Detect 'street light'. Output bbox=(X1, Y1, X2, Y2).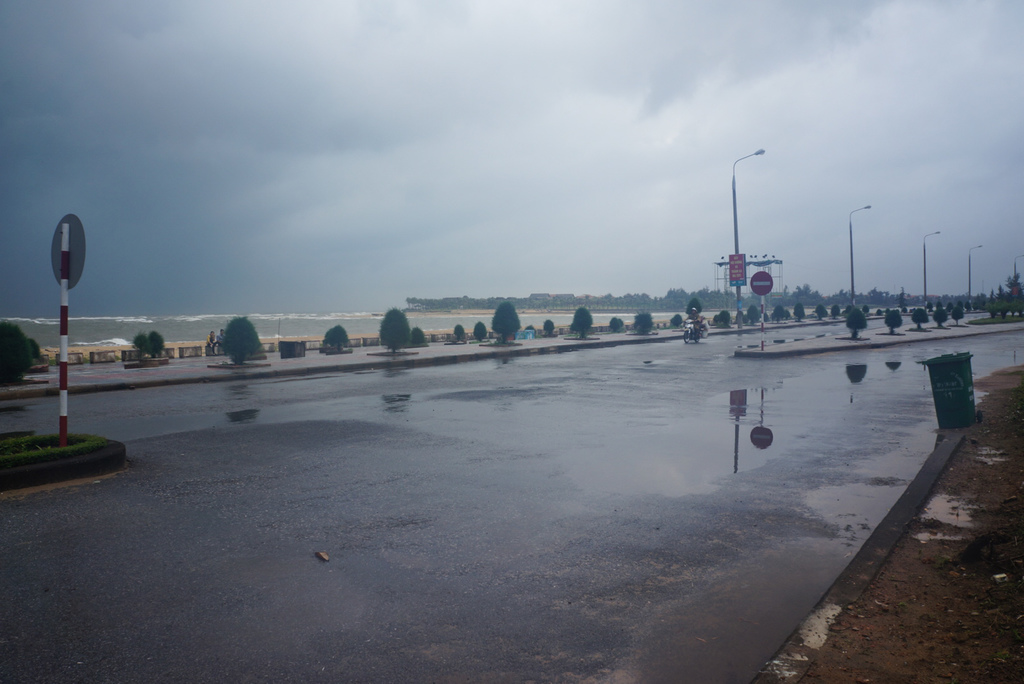
bbox=(730, 146, 766, 328).
